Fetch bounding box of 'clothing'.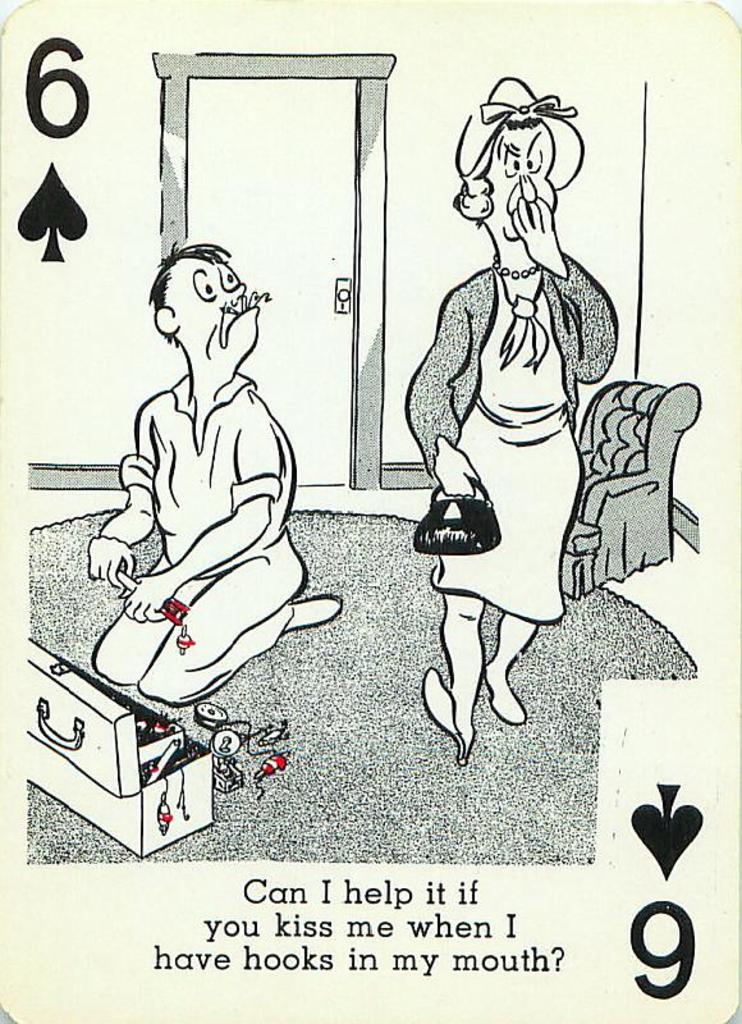
Bbox: Rect(83, 371, 311, 699).
